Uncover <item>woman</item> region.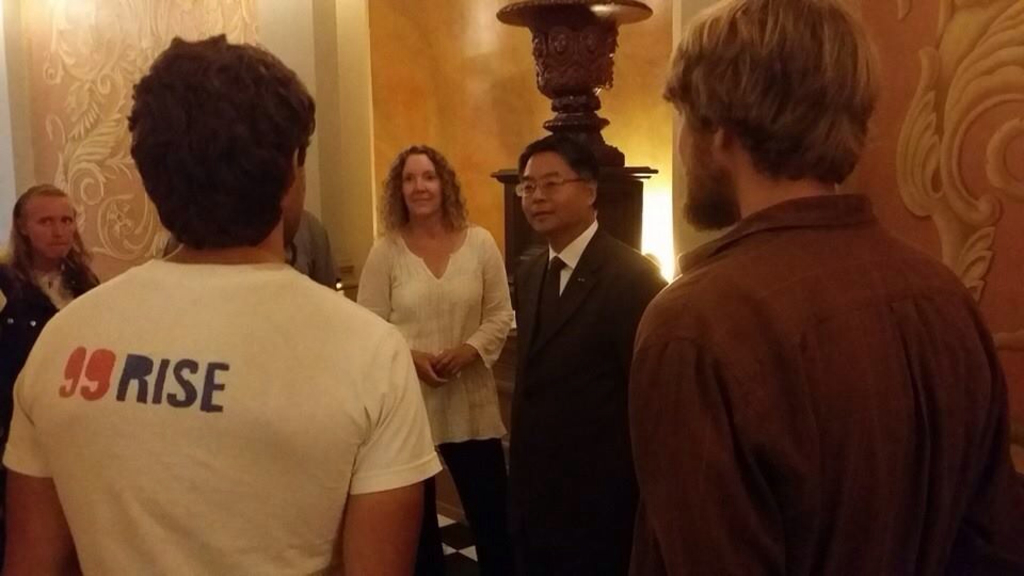
Uncovered: <region>351, 144, 500, 569</region>.
